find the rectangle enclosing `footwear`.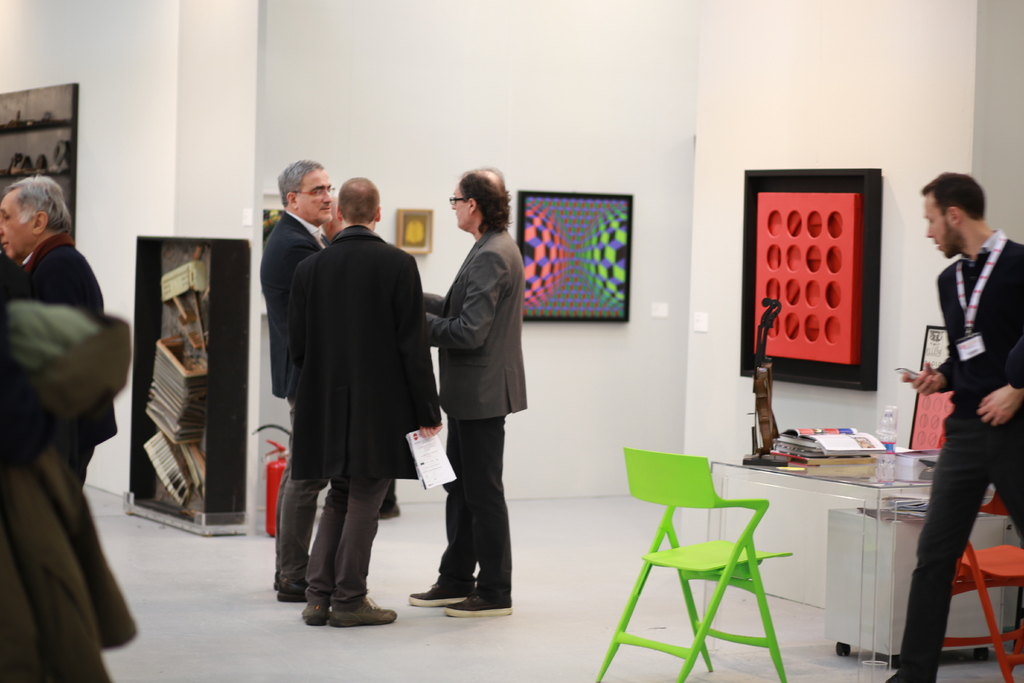
detection(280, 580, 305, 603).
